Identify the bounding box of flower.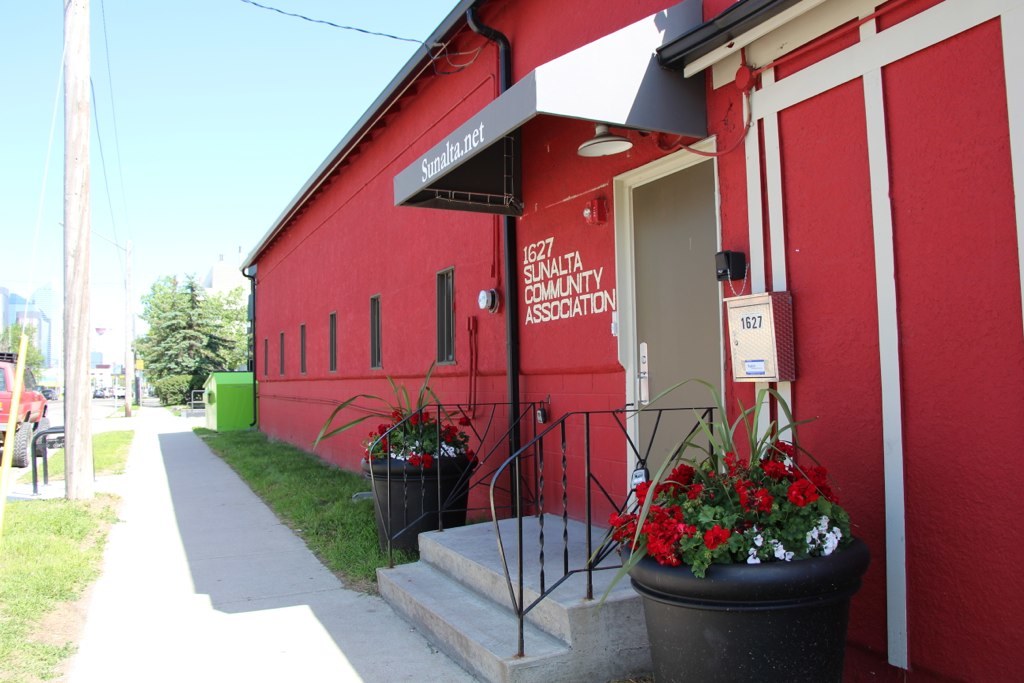
x1=410 y1=411 x2=430 y2=427.
